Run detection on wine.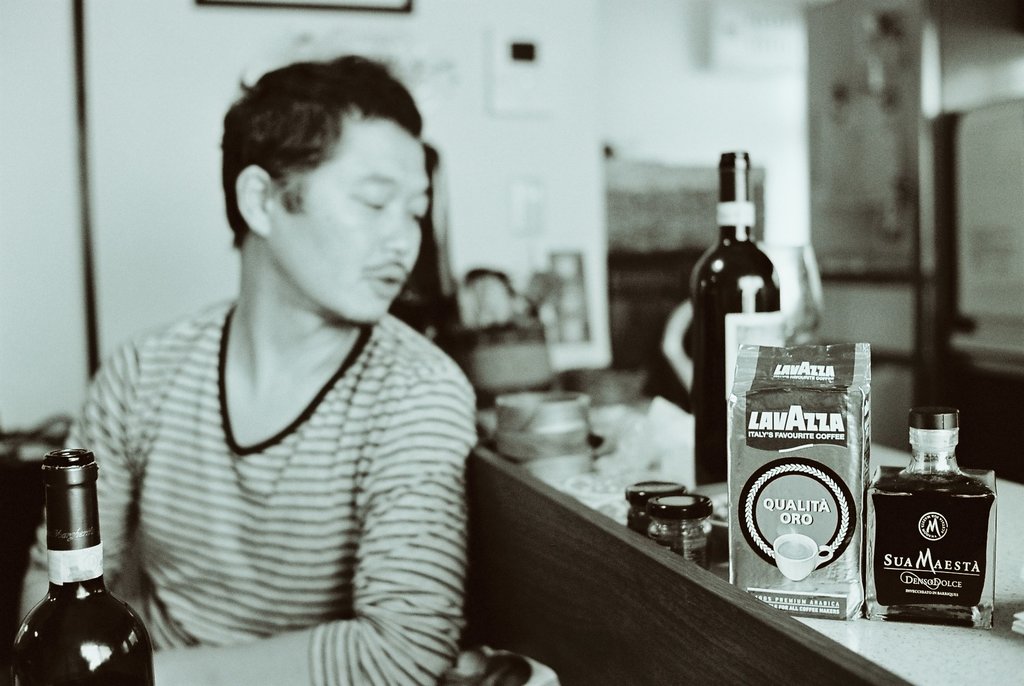
Result: (8, 451, 155, 685).
